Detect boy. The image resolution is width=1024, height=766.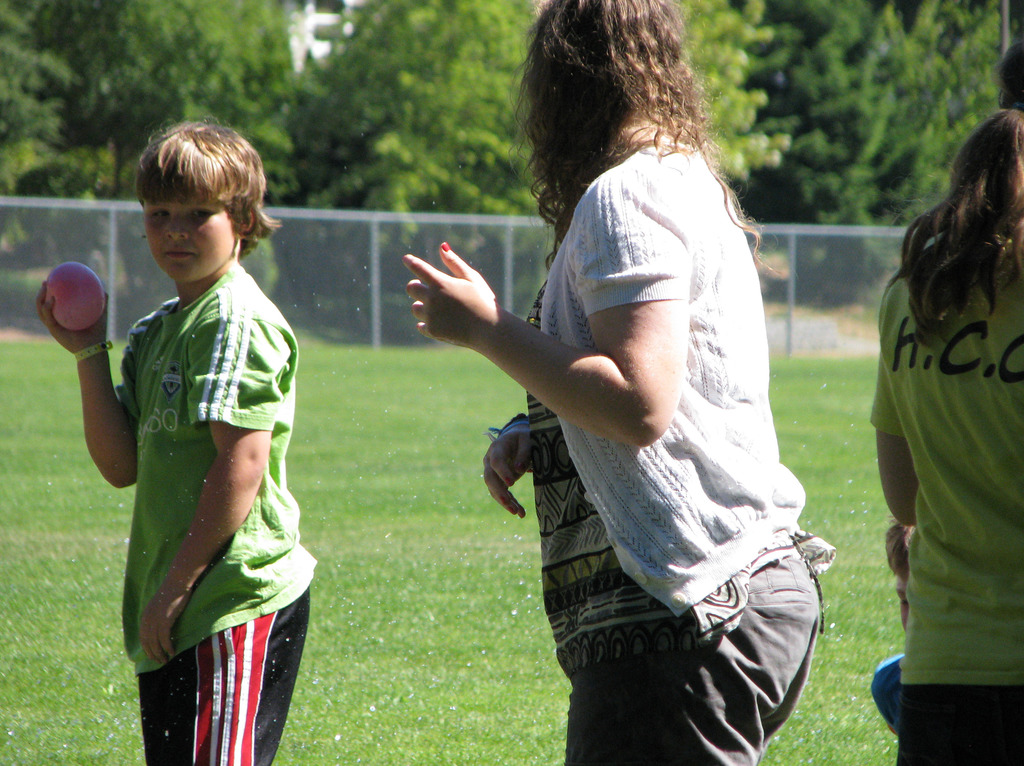
rect(38, 118, 316, 765).
